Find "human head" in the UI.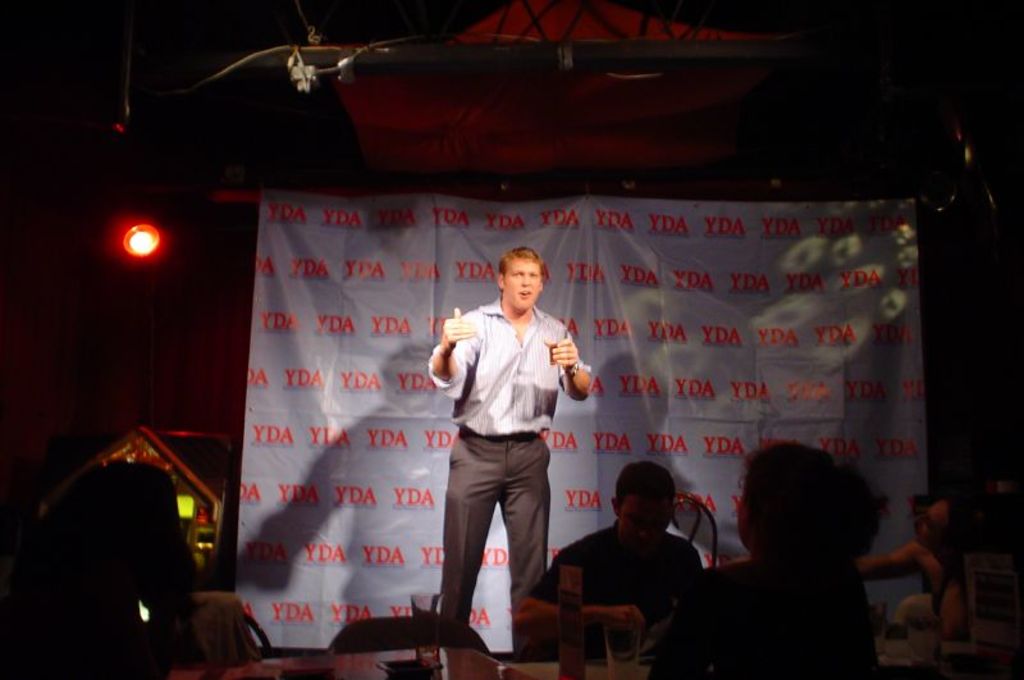
UI element at (44, 461, 192, 630).
